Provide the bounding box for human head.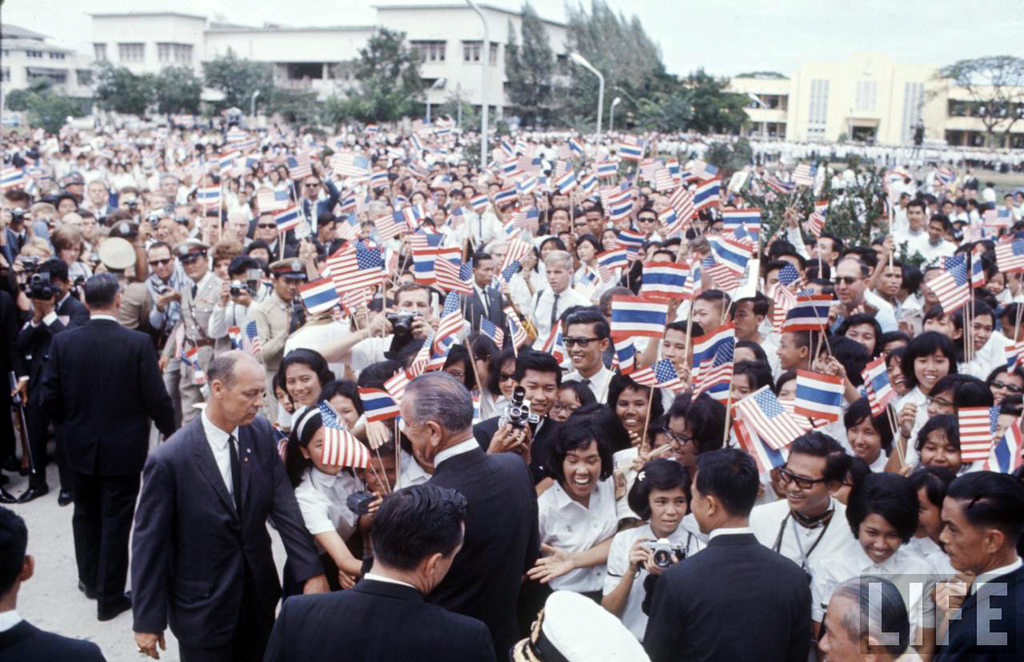
553/423/606/498.
